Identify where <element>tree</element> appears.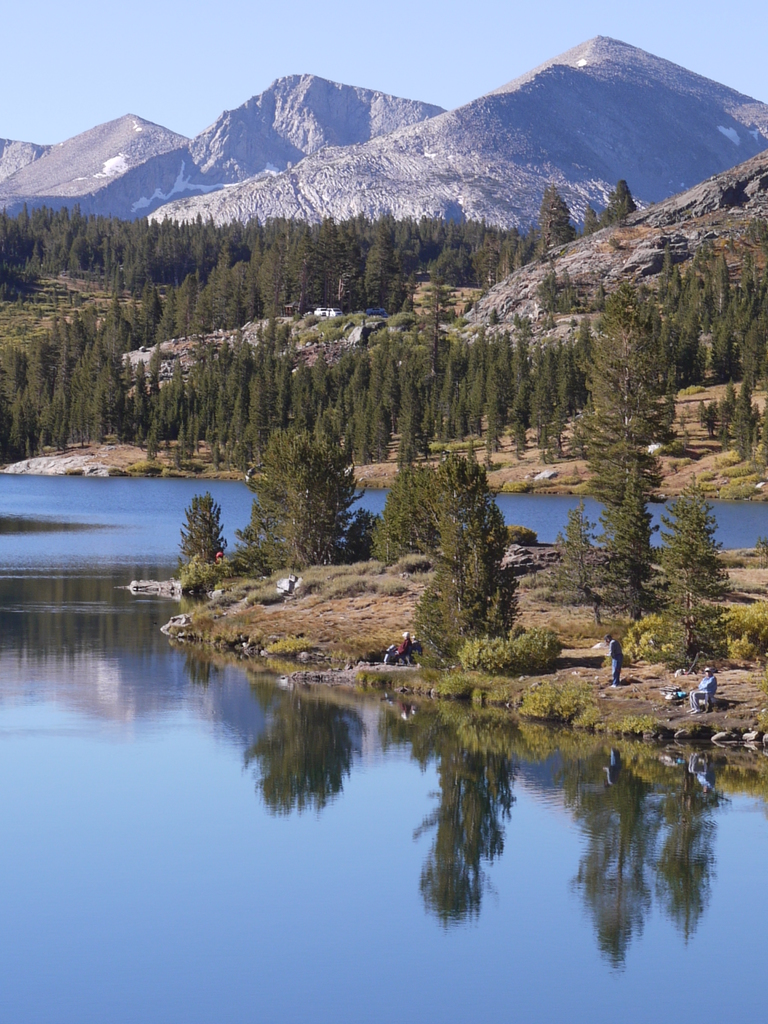
Appears at locate(558, 506, 604, 627).
